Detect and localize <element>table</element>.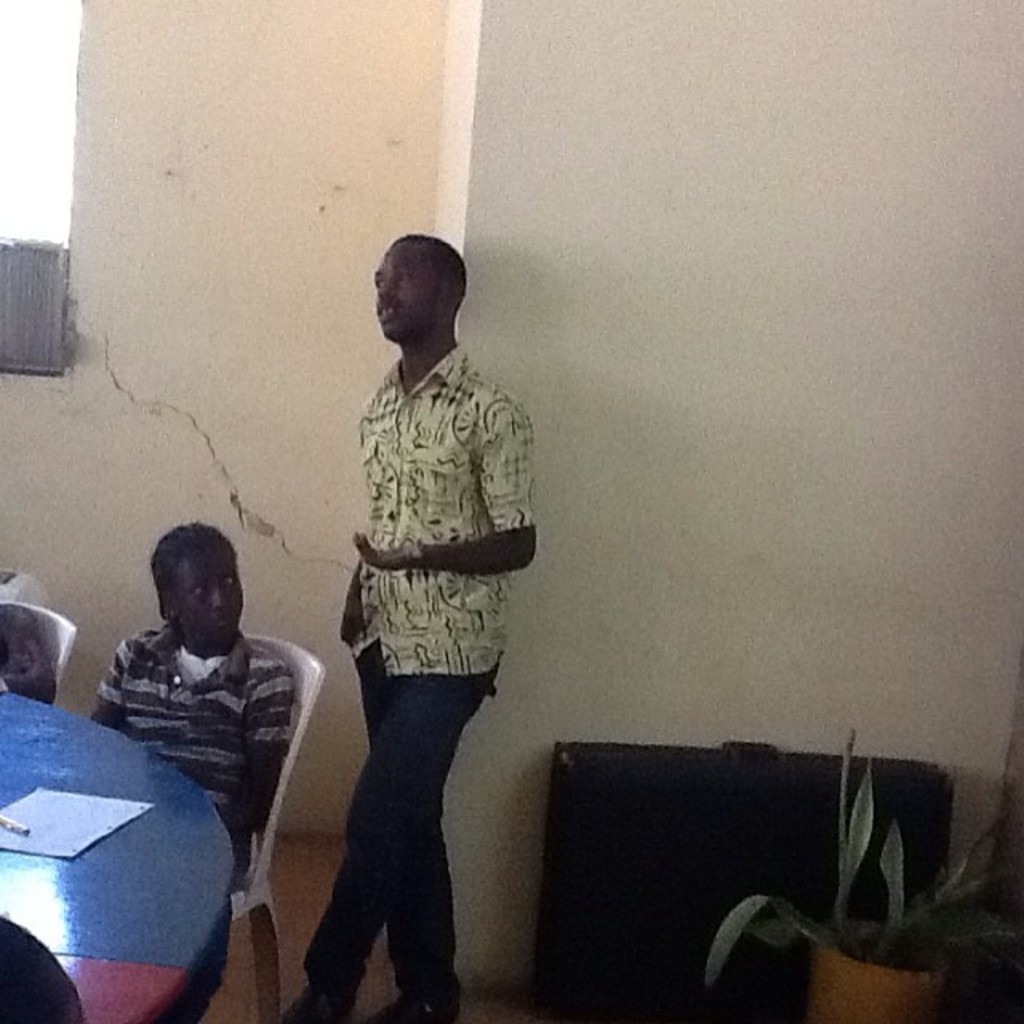
Localized at BBox(0, 686, 232, 1022).
